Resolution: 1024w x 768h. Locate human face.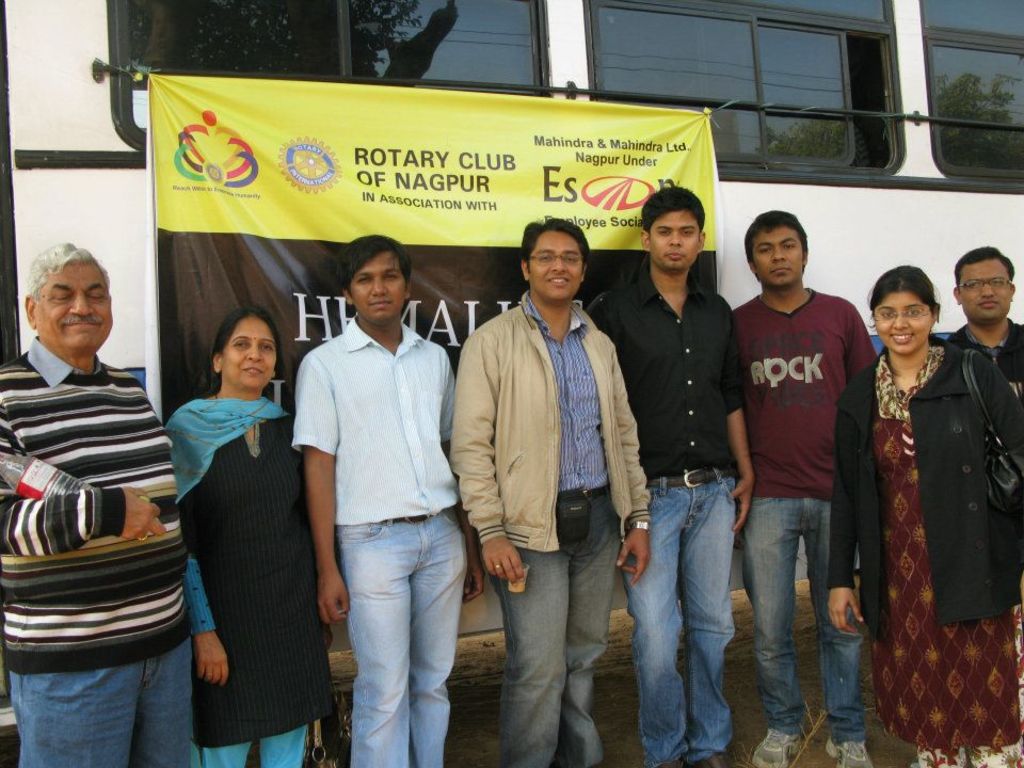
locate(525, 231, 582, 299).
